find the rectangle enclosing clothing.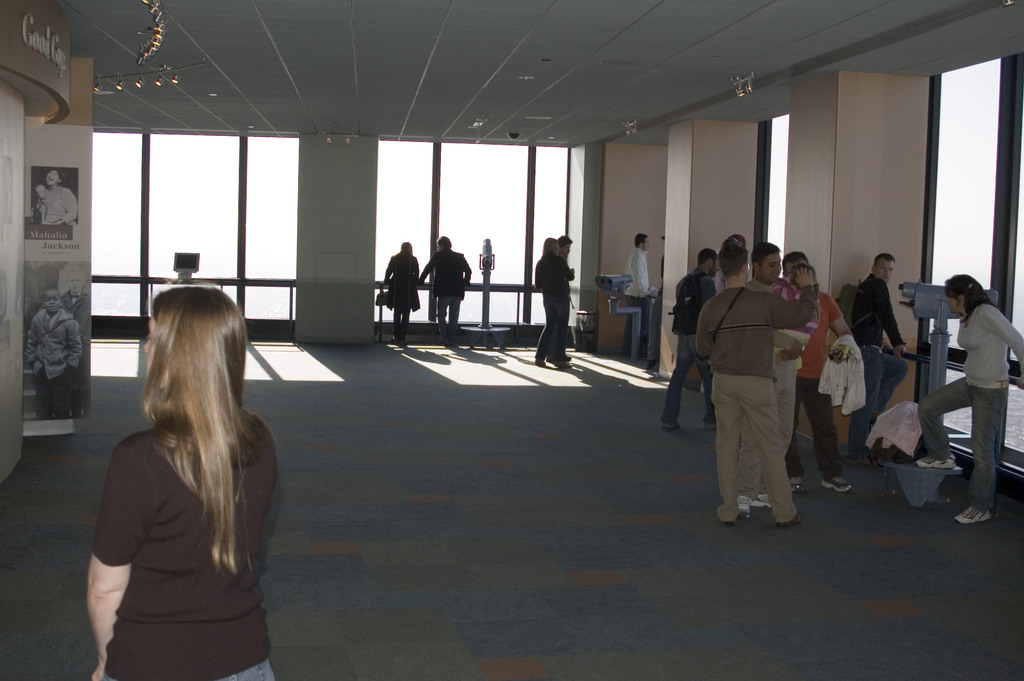
420:245:475:343.
